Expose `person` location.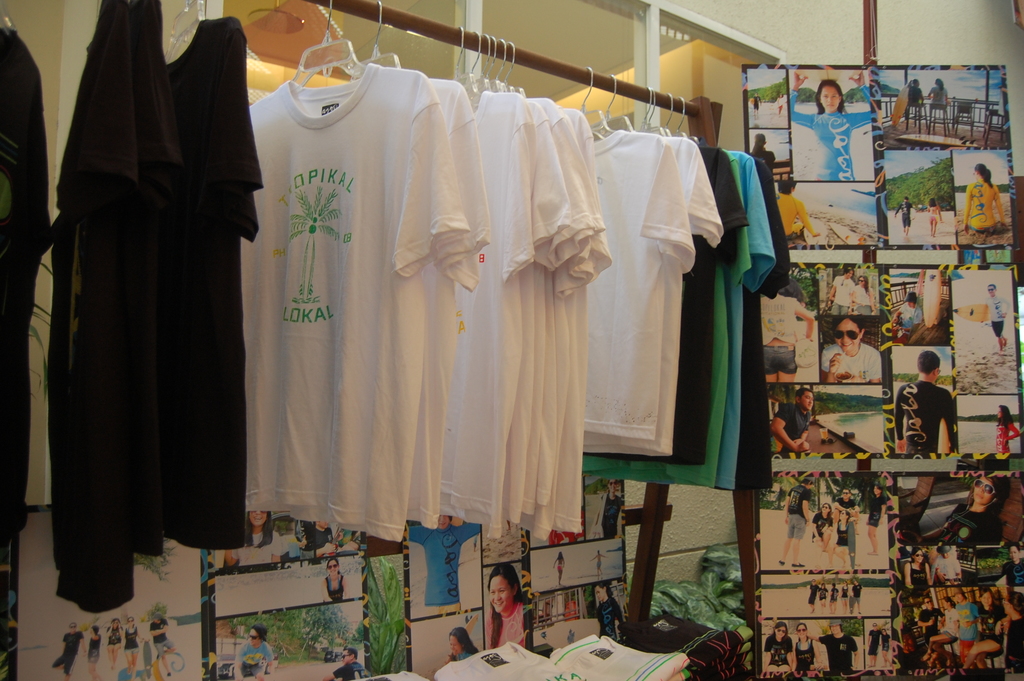
Exposed at (x1=855, y1=268, x2=880, y2=316).
